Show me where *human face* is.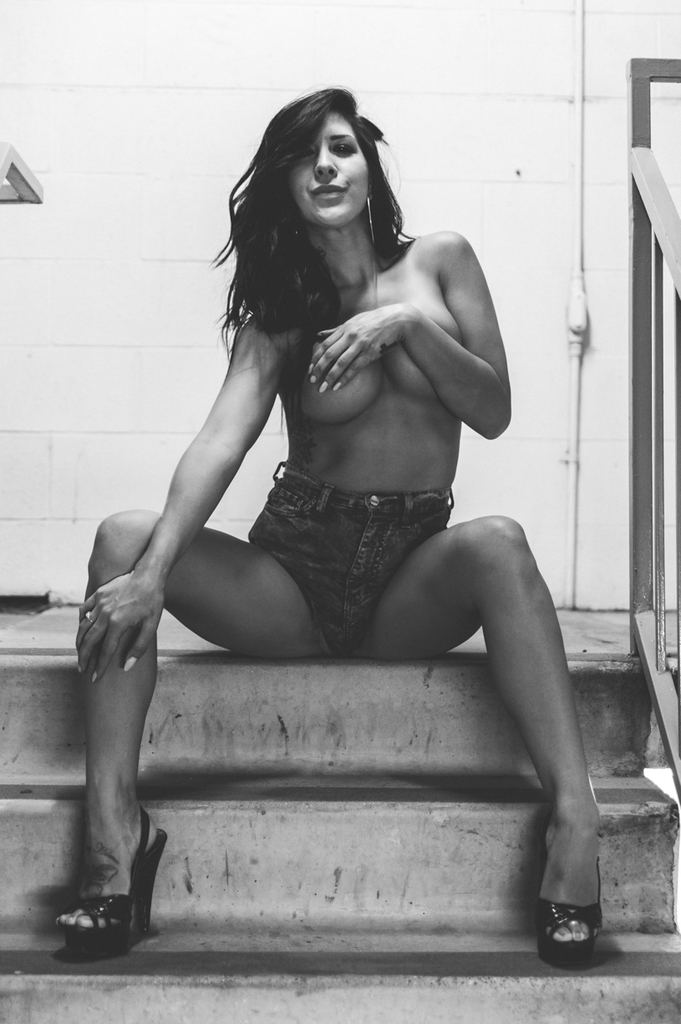
*human face* is at (left=290, top=110, right=371, bottom=220).
